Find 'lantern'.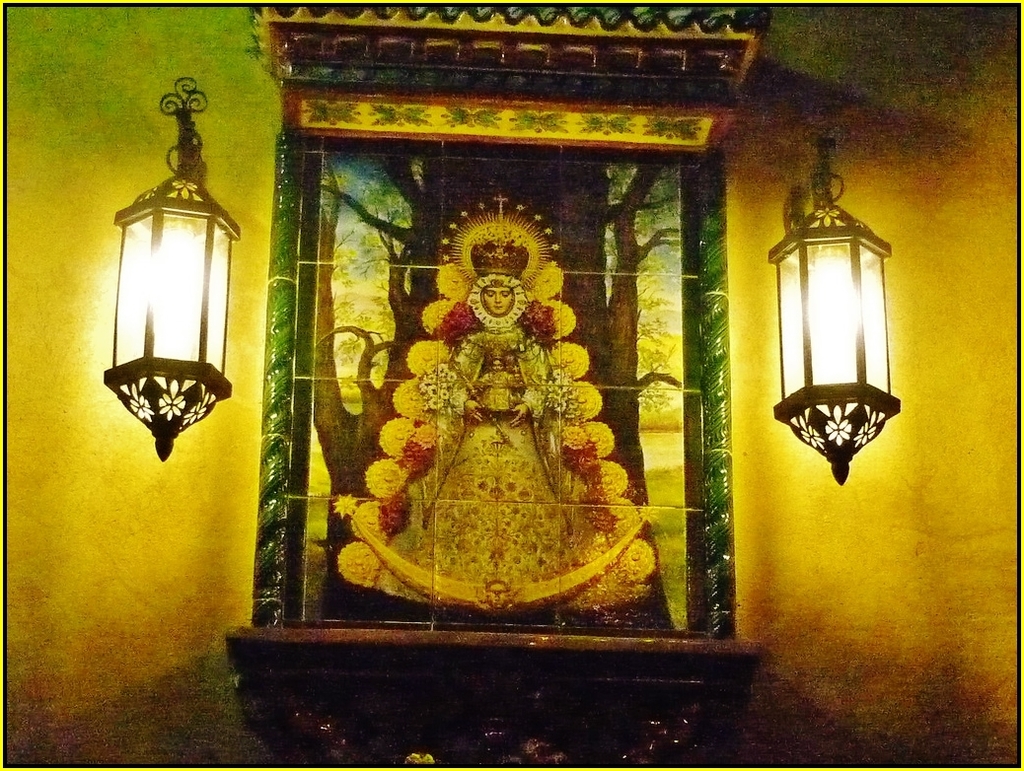
(772, 141, 897, 486).
